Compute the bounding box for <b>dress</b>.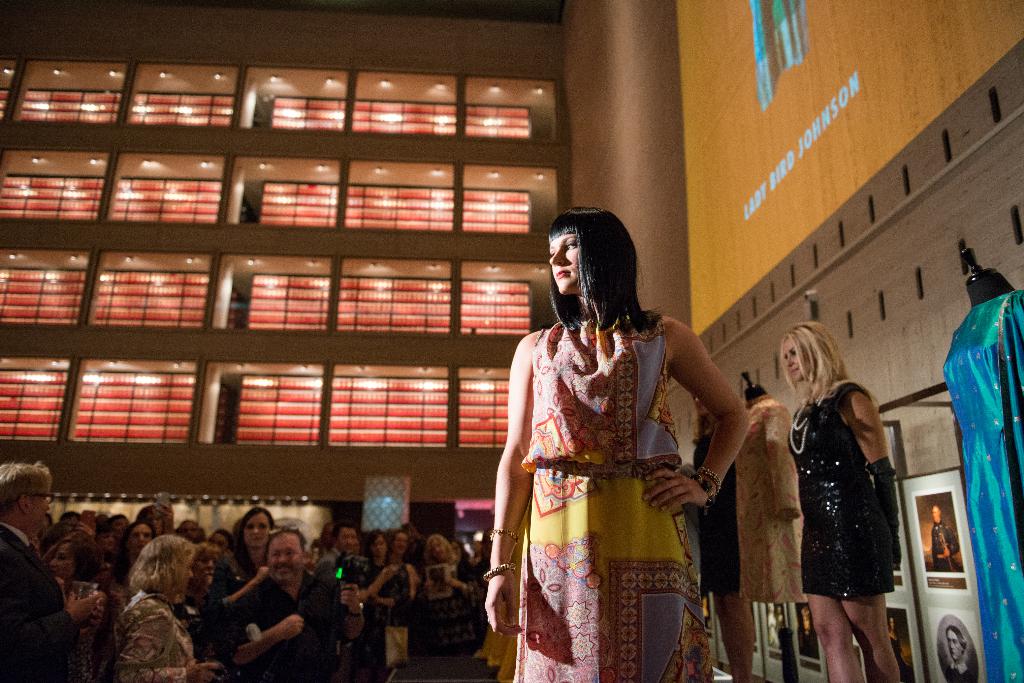
left=500, top=294, right=702, bottom=664.
